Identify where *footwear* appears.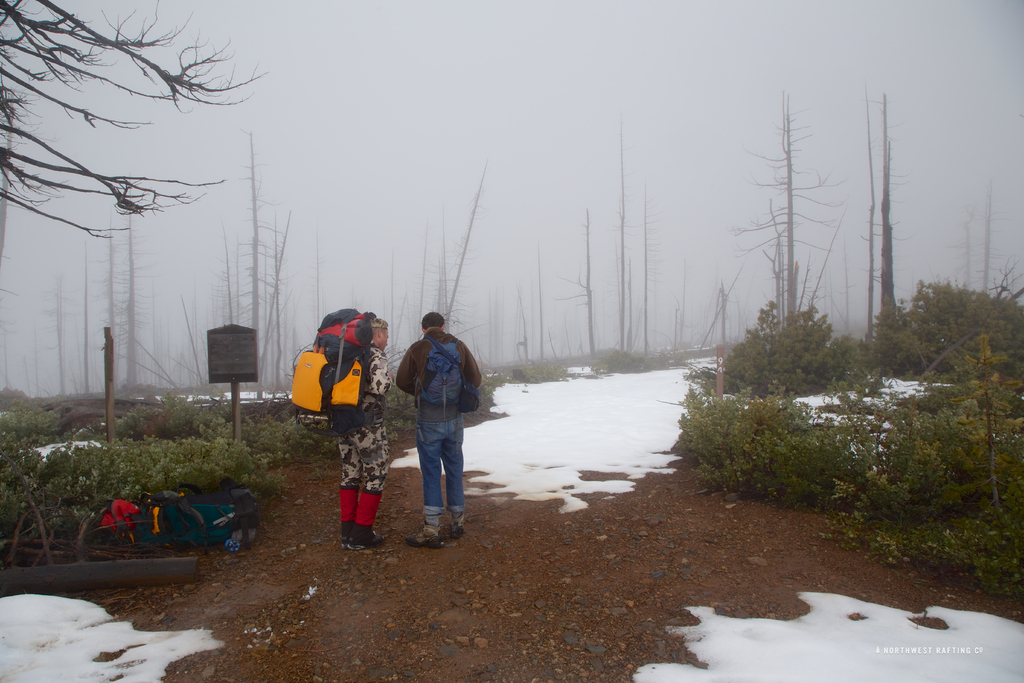
Appears at left=335, top=479, right=353, bottom=541.
